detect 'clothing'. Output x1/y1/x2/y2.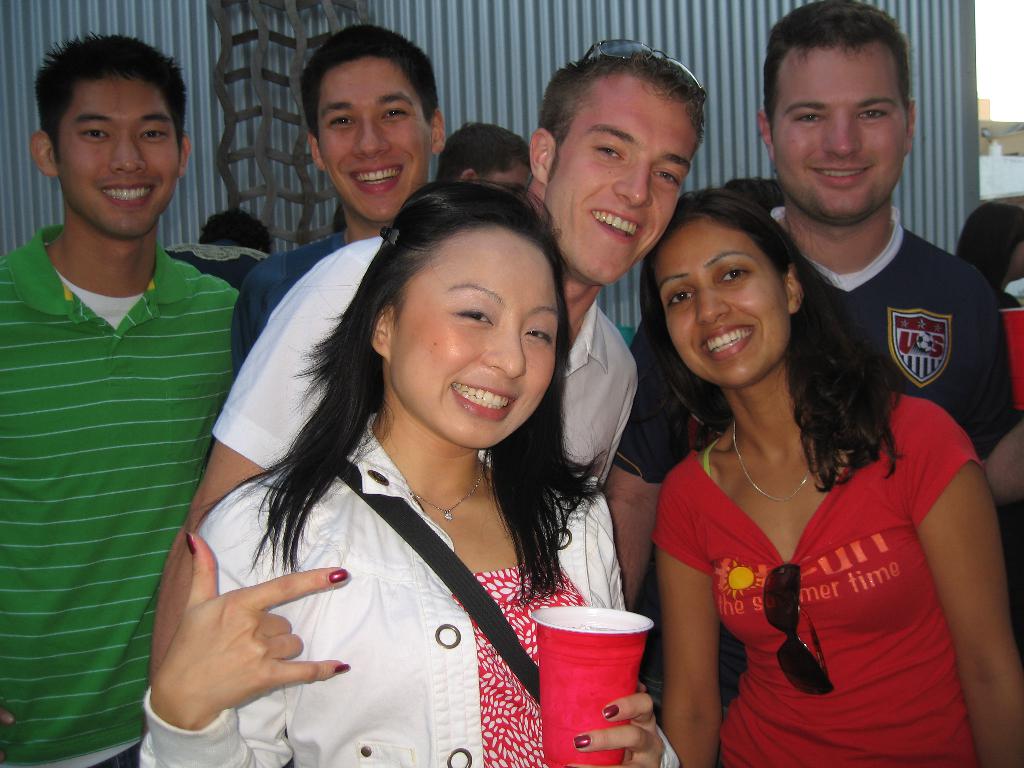
139/408/682/767.
